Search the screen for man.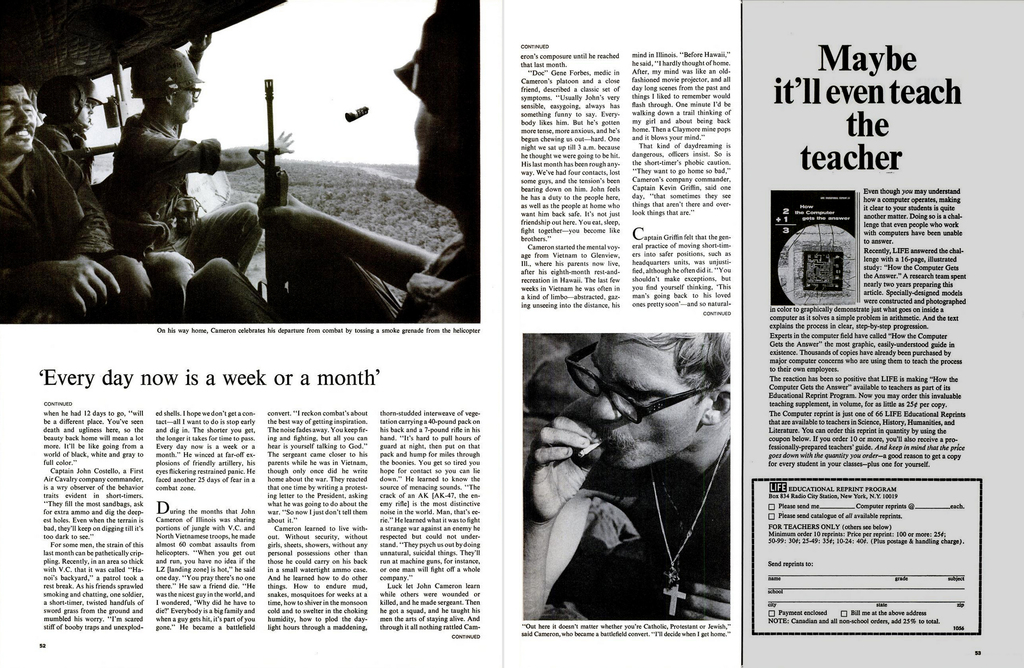
Found at (0,76,180,325).
